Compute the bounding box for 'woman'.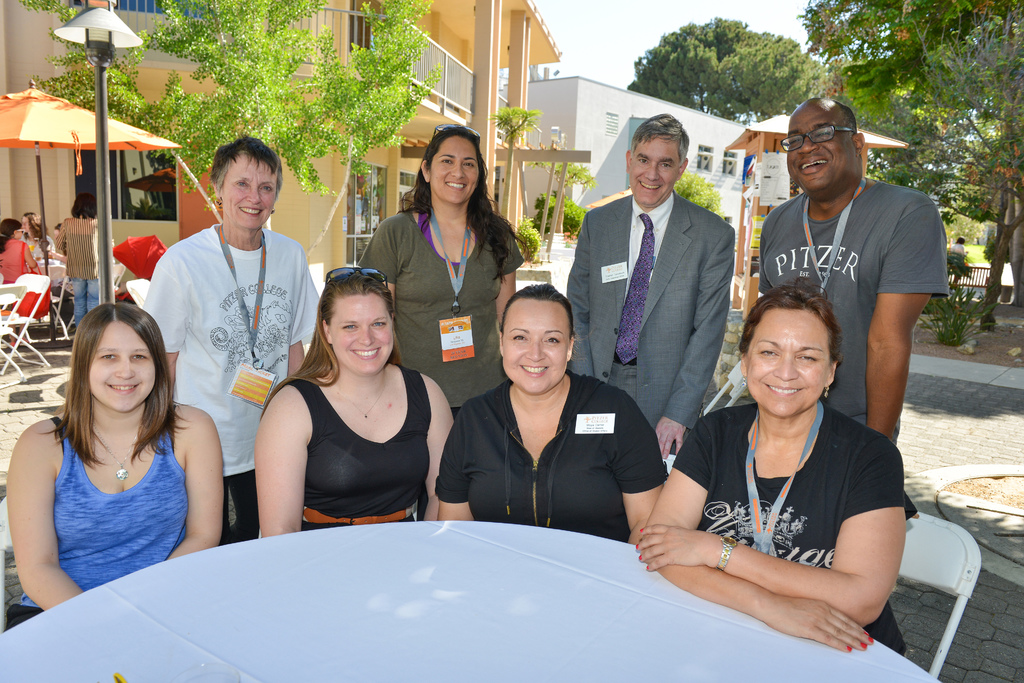
box(4, 303, 227, 634).
